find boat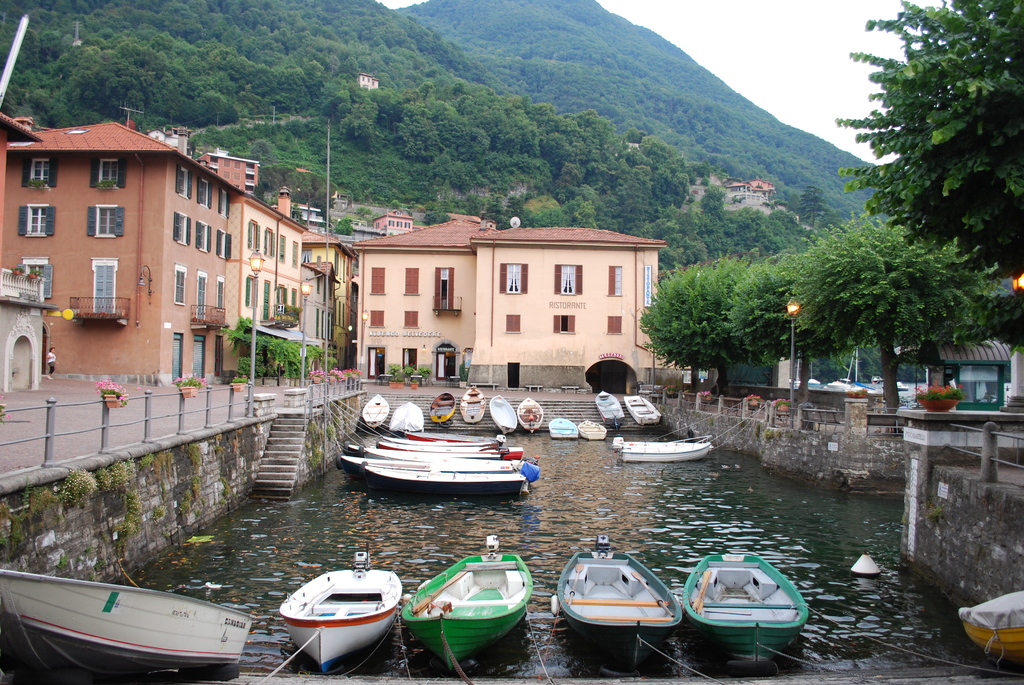
l=676, t=554, r=808, b=666
